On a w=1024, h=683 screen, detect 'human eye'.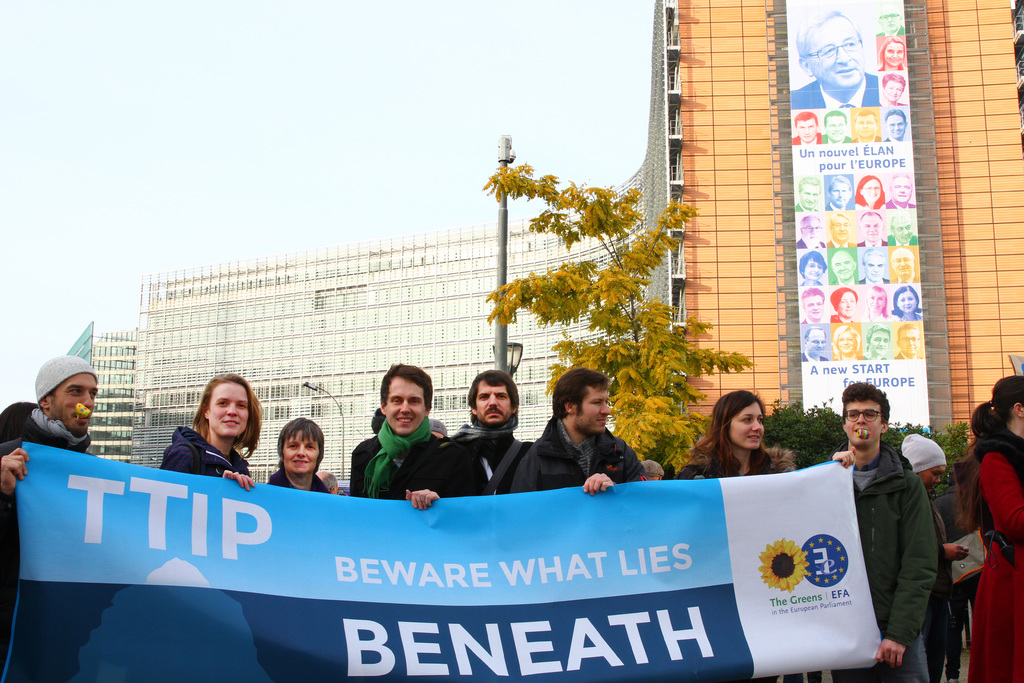
locate(817, 226, 820, 232).
